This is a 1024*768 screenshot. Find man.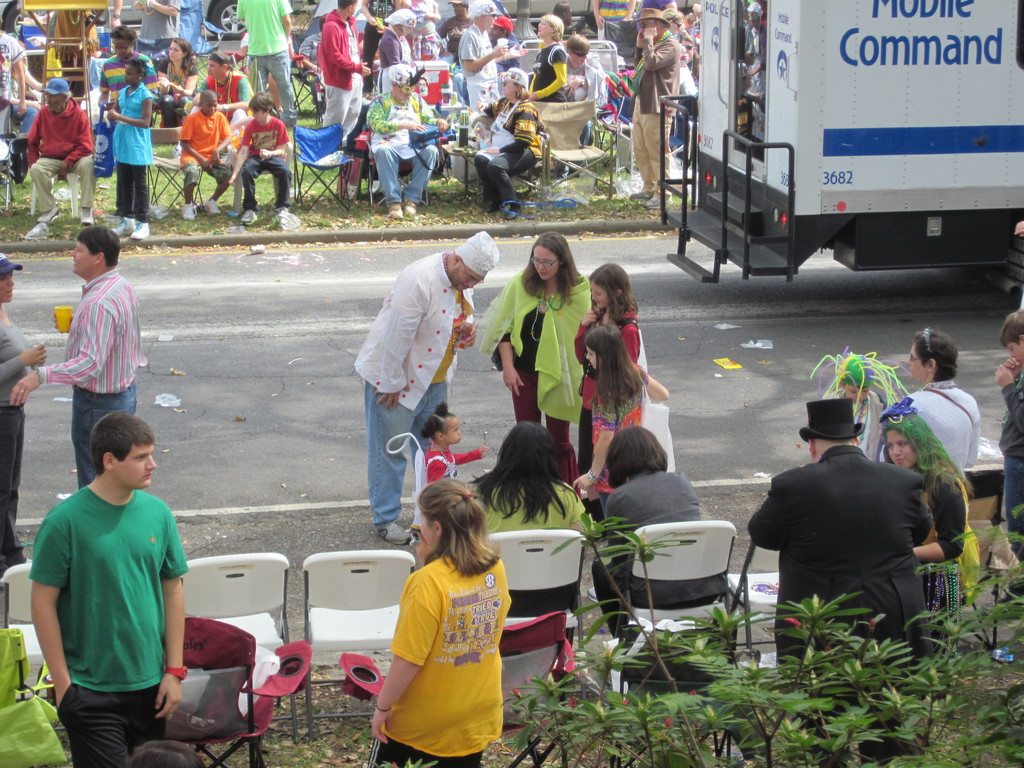
Bounding box: bbox=[314, 0, 378, 154].
